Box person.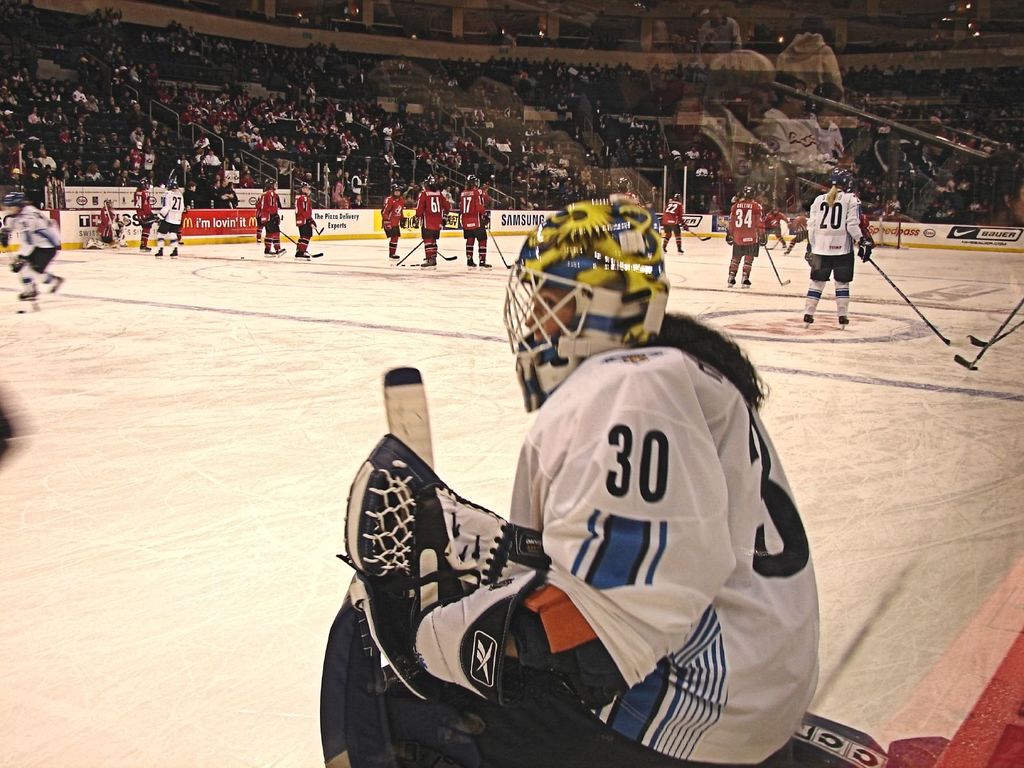
box(458, 173, 492, 268).
